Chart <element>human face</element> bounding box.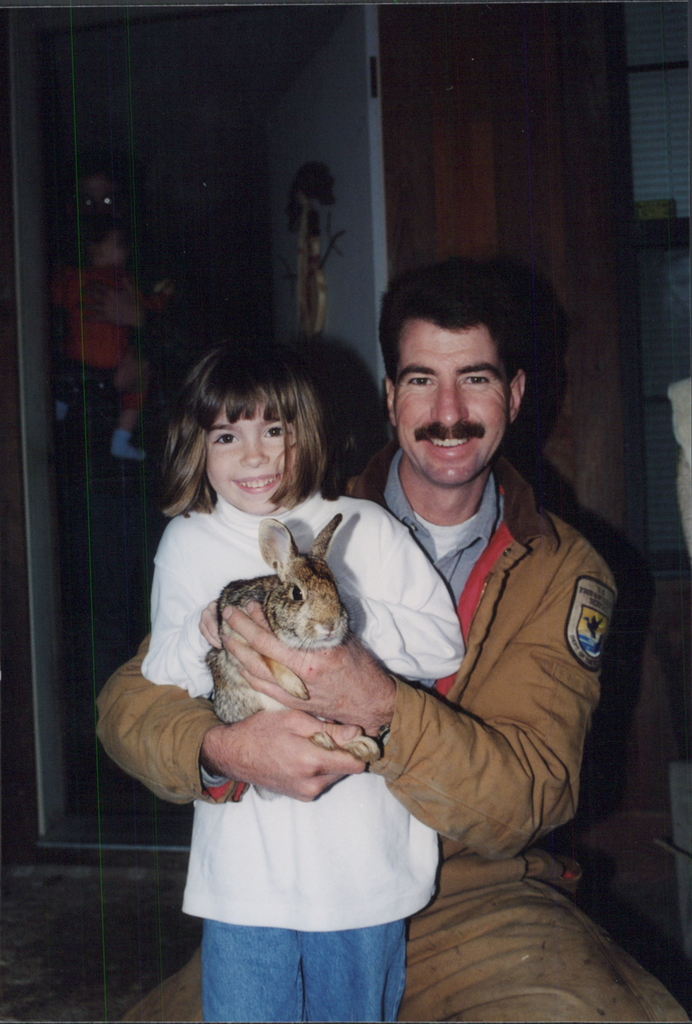
Charted: select_region(205, 387, 294, 516).
